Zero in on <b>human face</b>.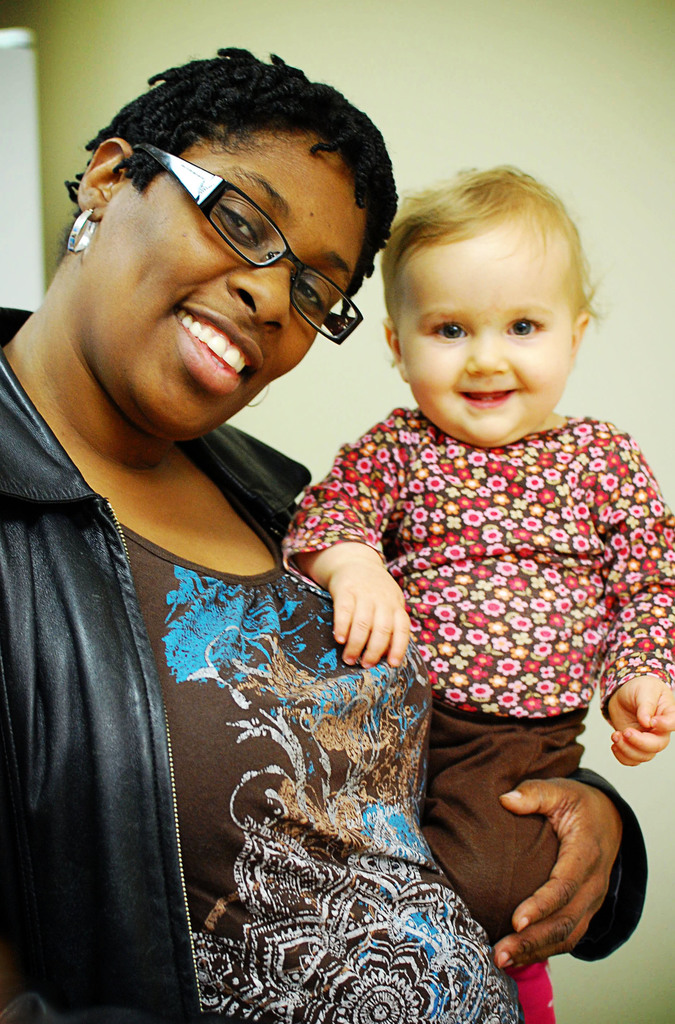
Zeroed in: box(111, 132, 367, 440).
